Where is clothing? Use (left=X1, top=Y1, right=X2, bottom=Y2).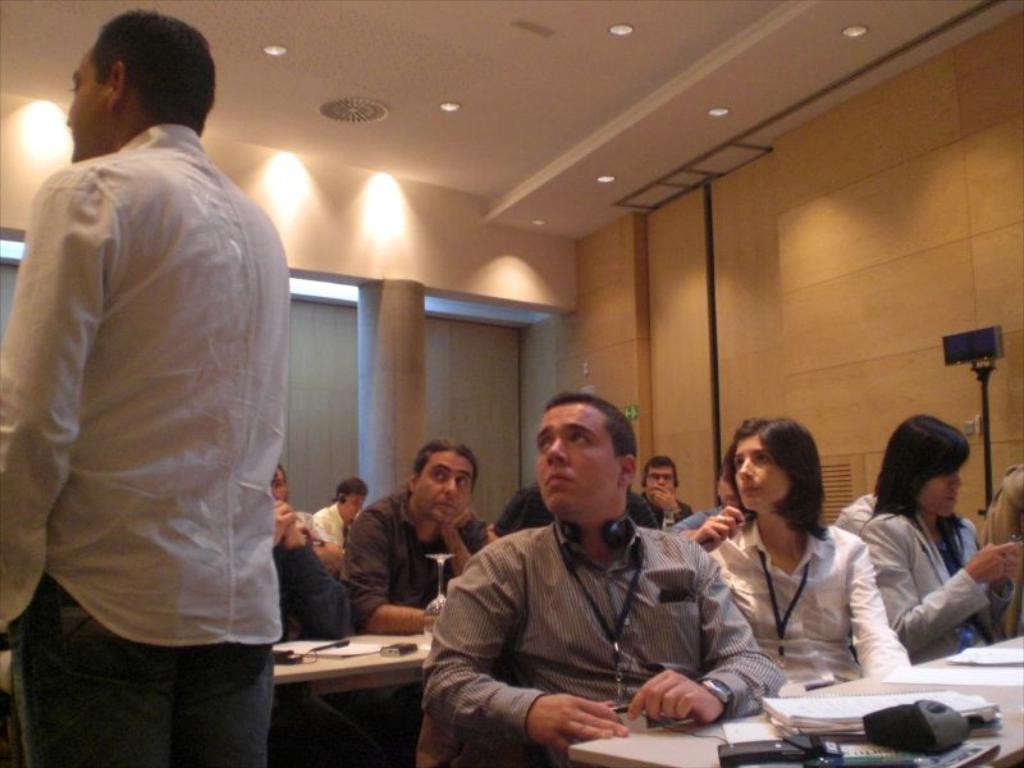
(left=306, top=492, right=356, bottom=564).
